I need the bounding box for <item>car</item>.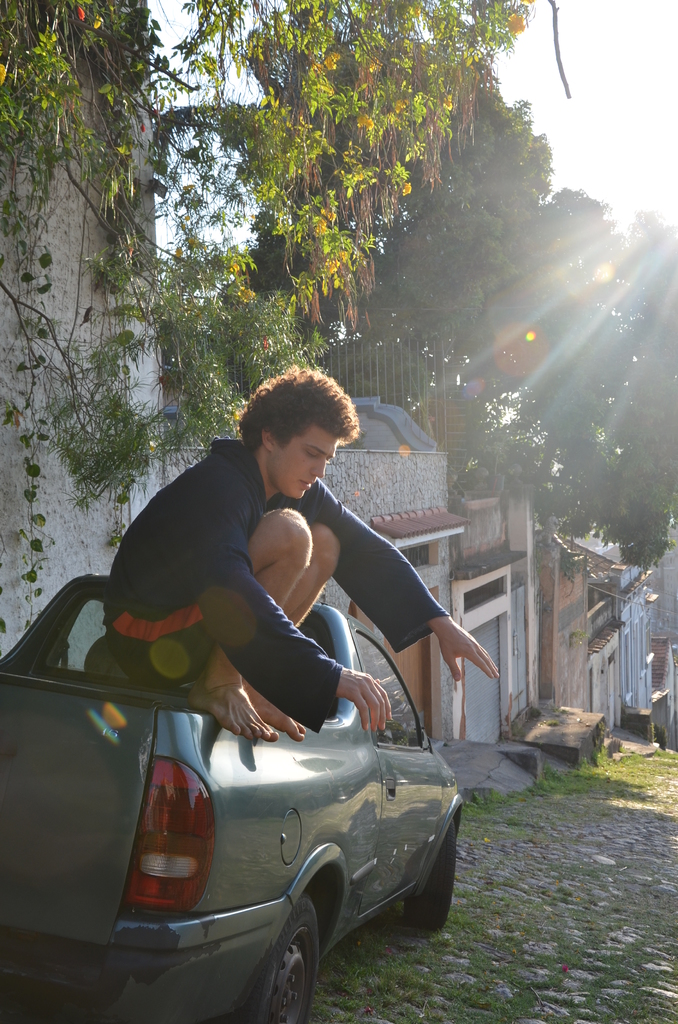
Here it is: bbox(0, 570, 466, 1023).
